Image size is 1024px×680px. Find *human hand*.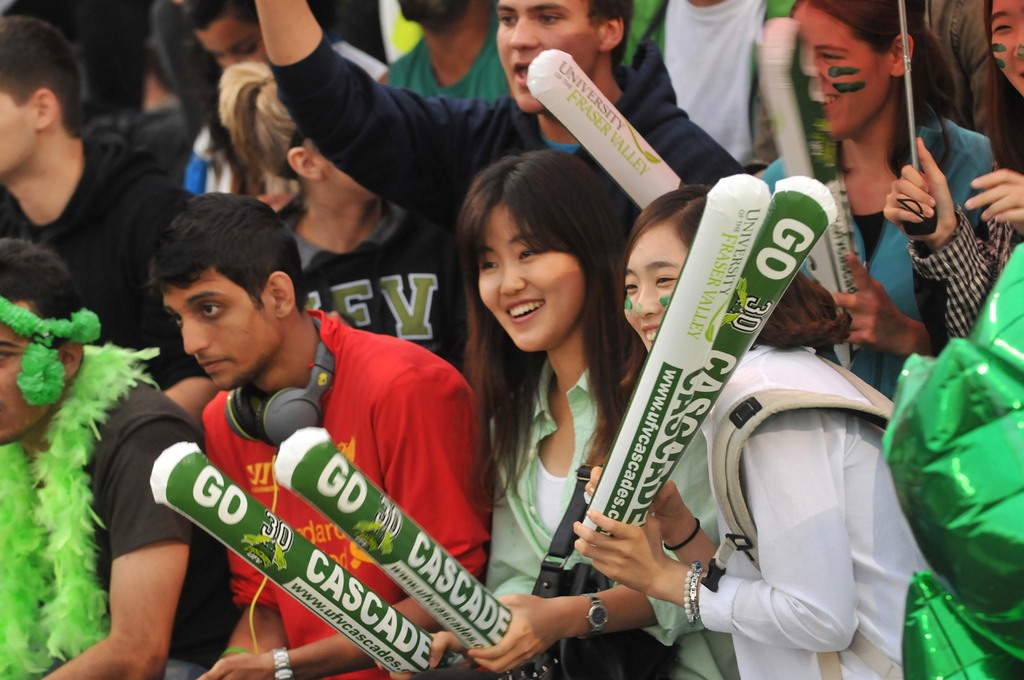
select_region(254, 188, 292, 212).
